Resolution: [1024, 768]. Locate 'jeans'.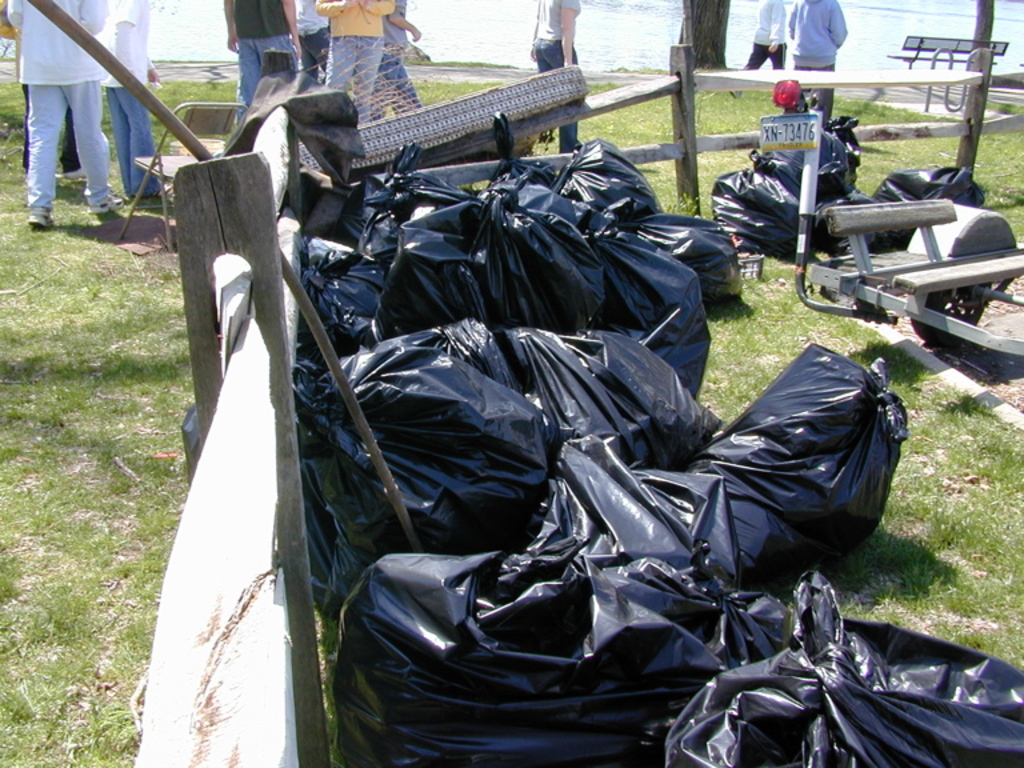
x1=324, y1=33, x2=379, y2=121.
